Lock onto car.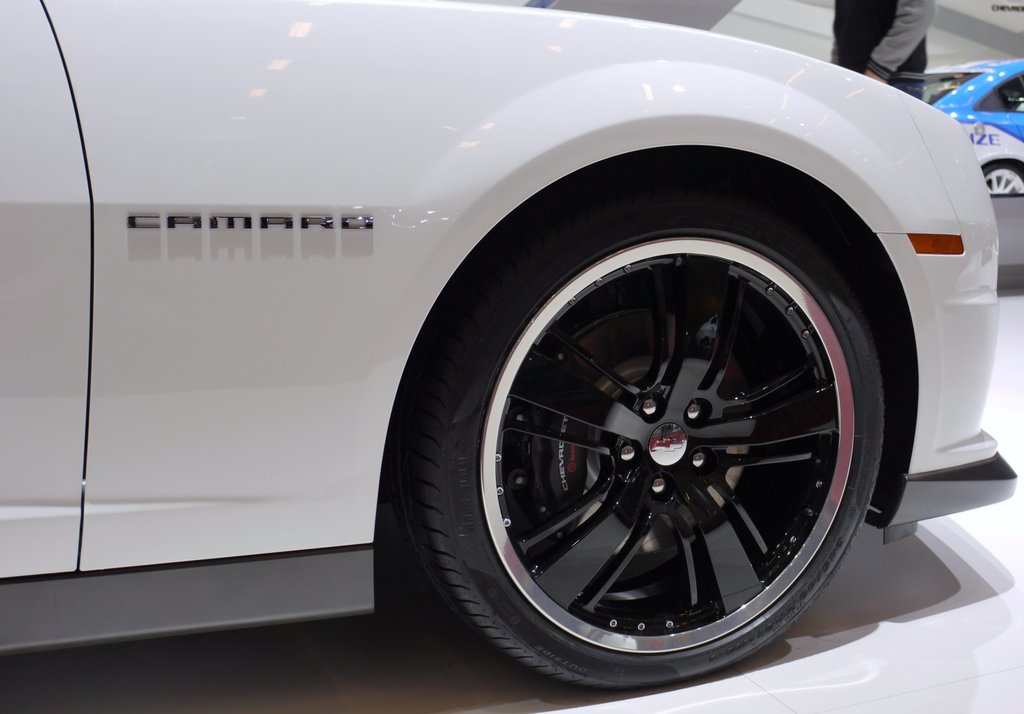
Locked: [924, 52, 1023, 194].
